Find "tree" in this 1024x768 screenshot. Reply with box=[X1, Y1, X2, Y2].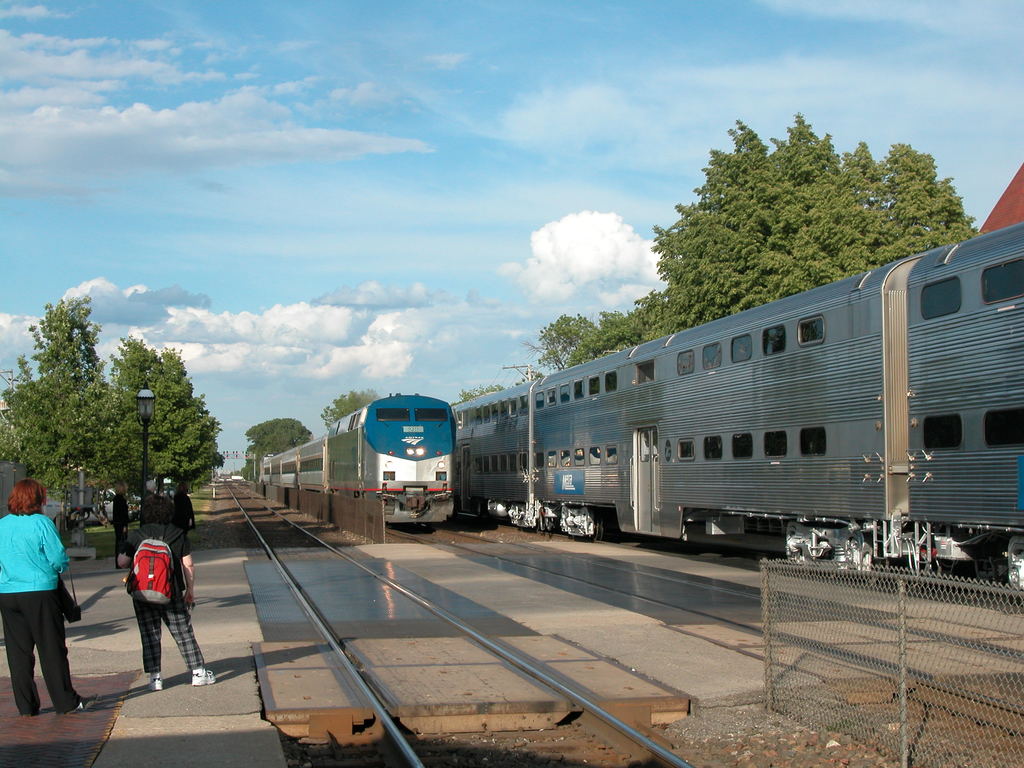
box=[451, 385, 523, 397].
